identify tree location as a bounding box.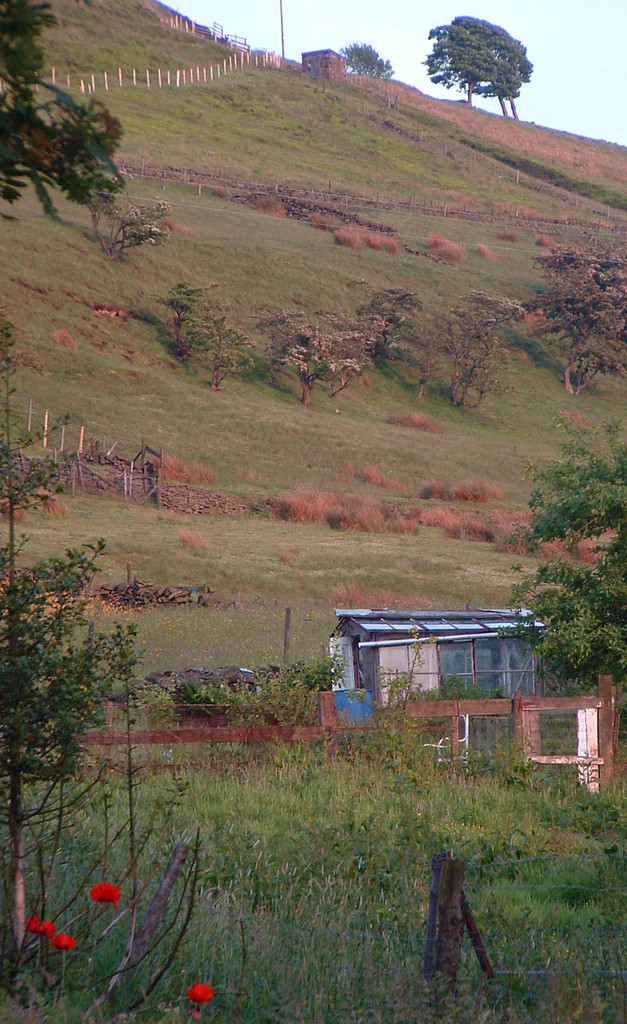
560, 449, 623, 540.
